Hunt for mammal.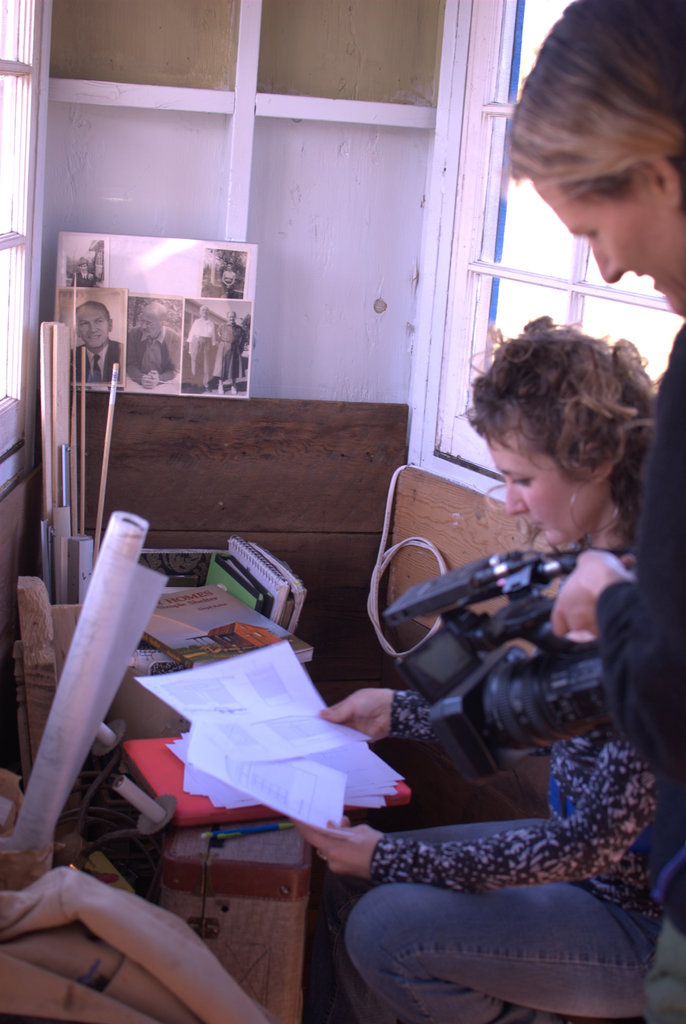
Hunted down at BBox(70, 294, 125, 382).
